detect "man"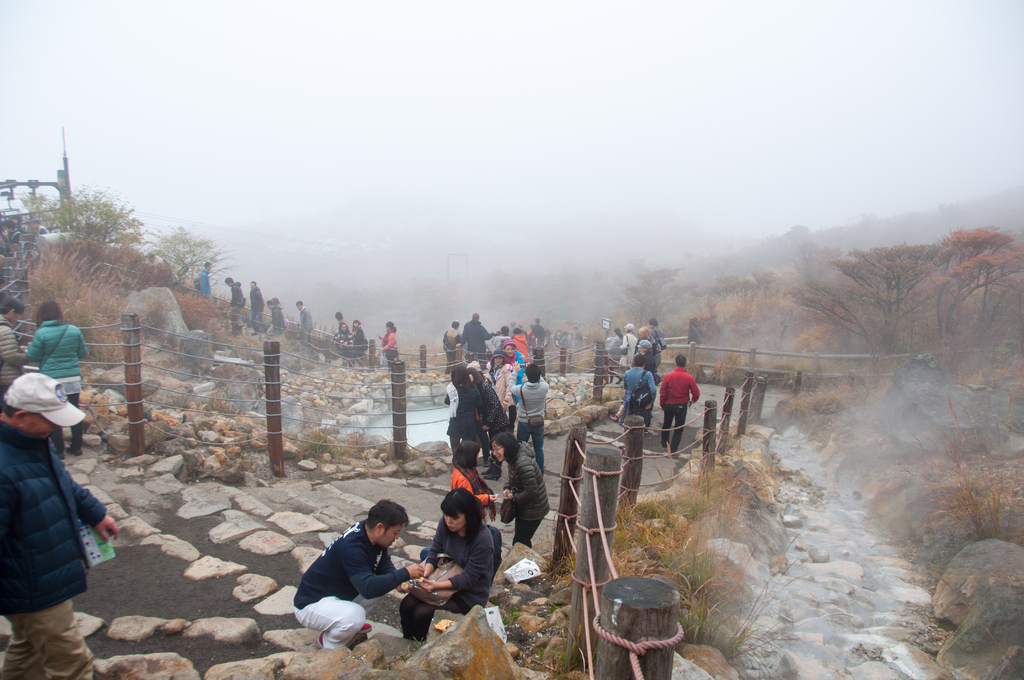
292/500/431/644
